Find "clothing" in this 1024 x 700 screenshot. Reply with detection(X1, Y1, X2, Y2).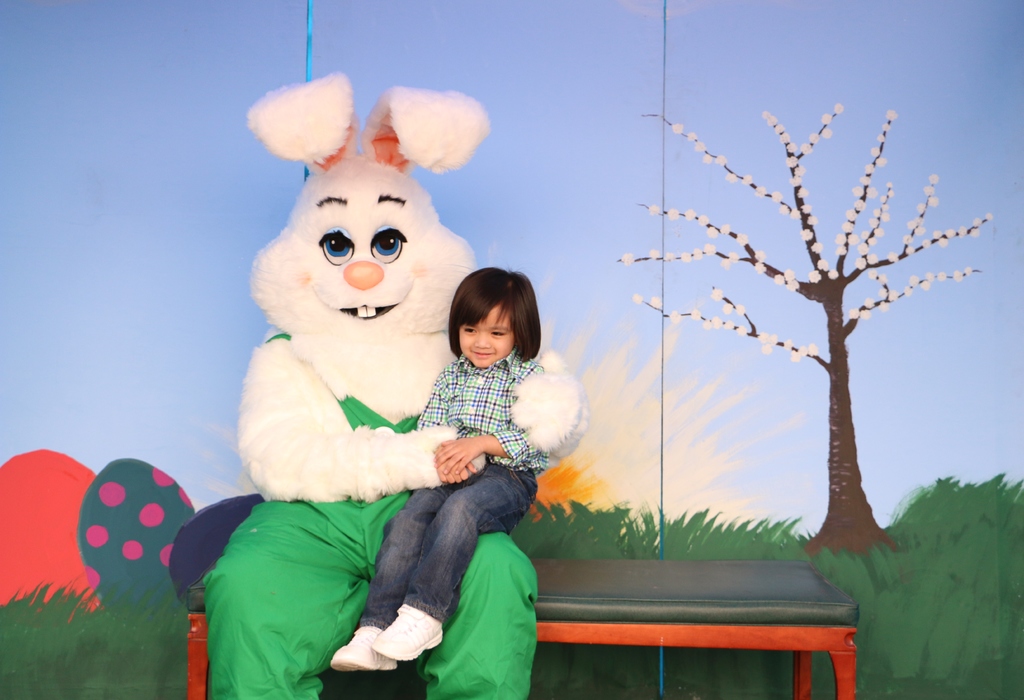
detection(173, 476, 428, 674).
